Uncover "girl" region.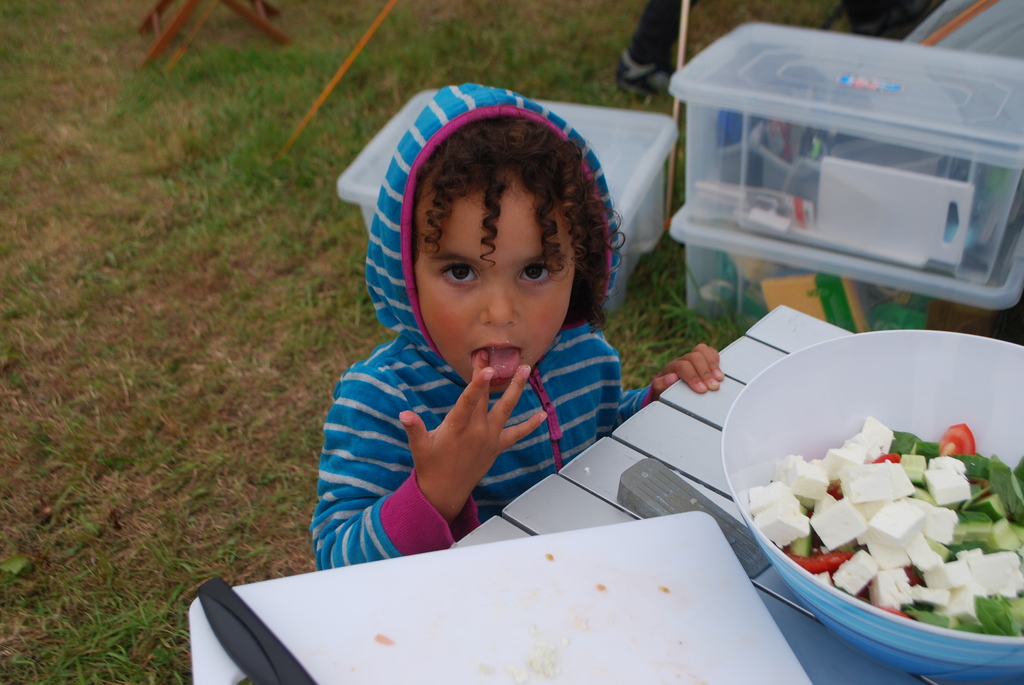
Uncovered: (left=308, top=76, right=726, bottom=569).
